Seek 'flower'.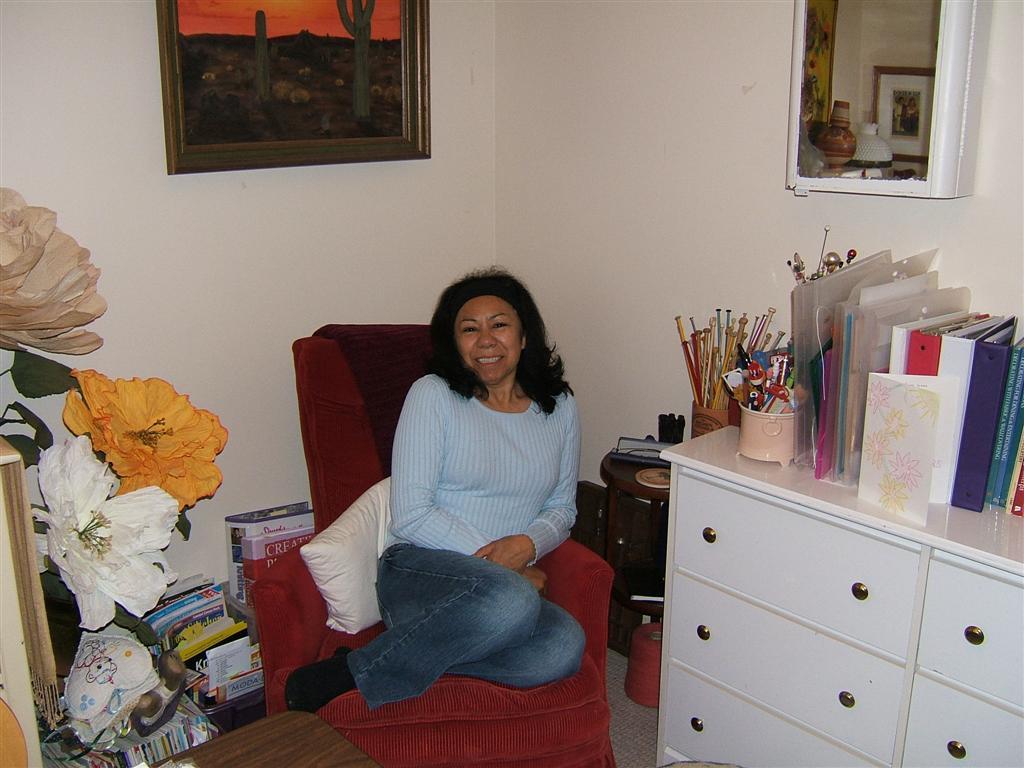
[left=35, top=435, right=180, bottom=626].
